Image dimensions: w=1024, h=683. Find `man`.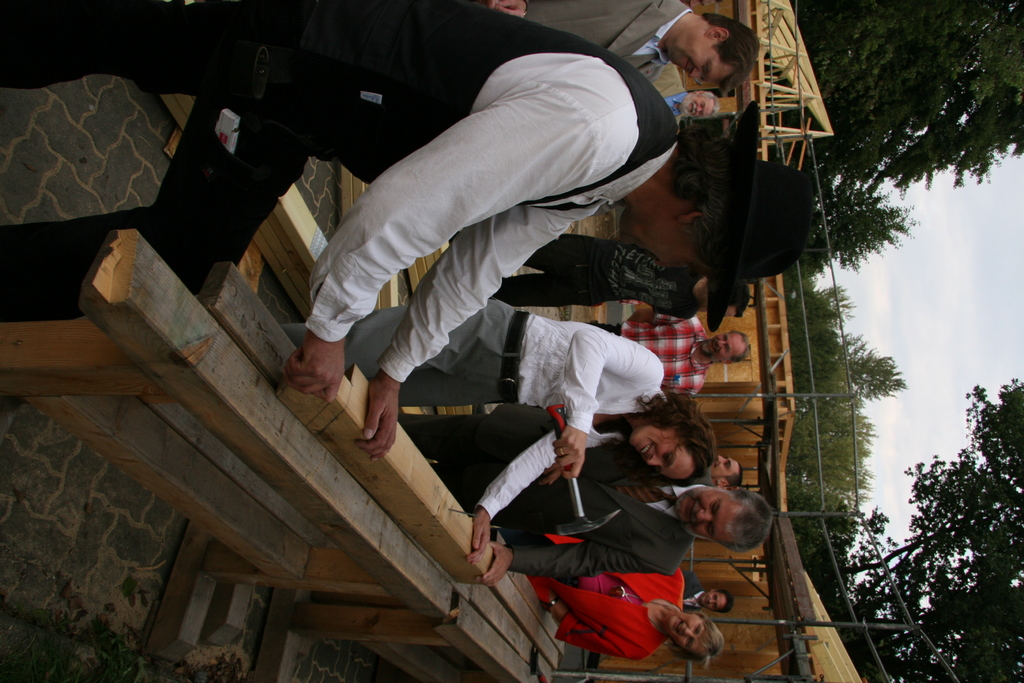
crop(0, 0, 810, 469).
